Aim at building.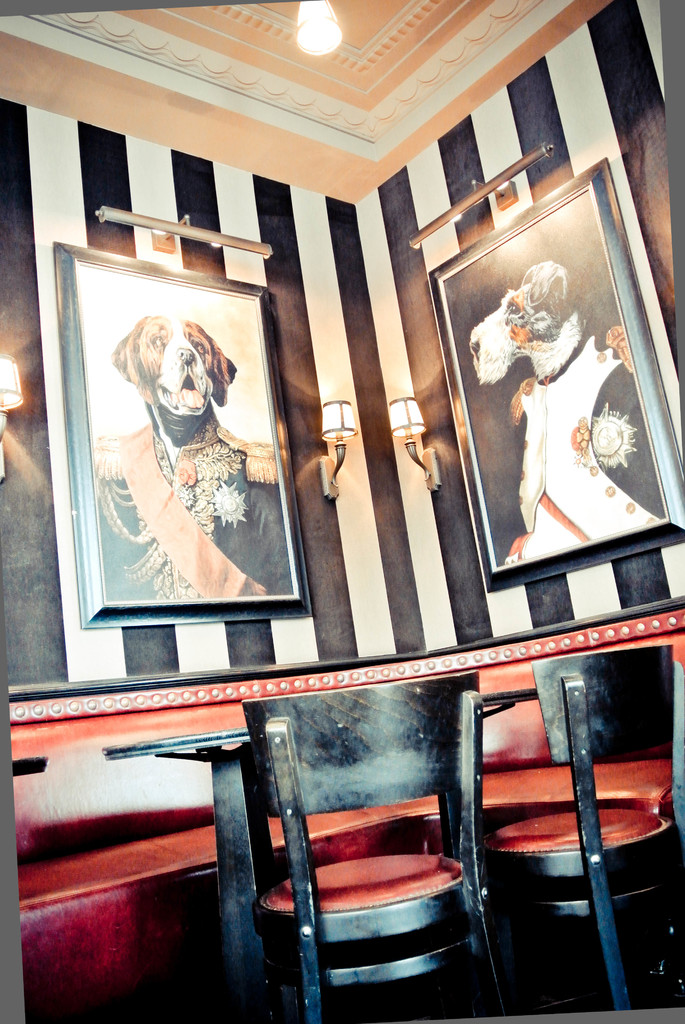
Aimed at BBox(0, 0, 684, 1023).
